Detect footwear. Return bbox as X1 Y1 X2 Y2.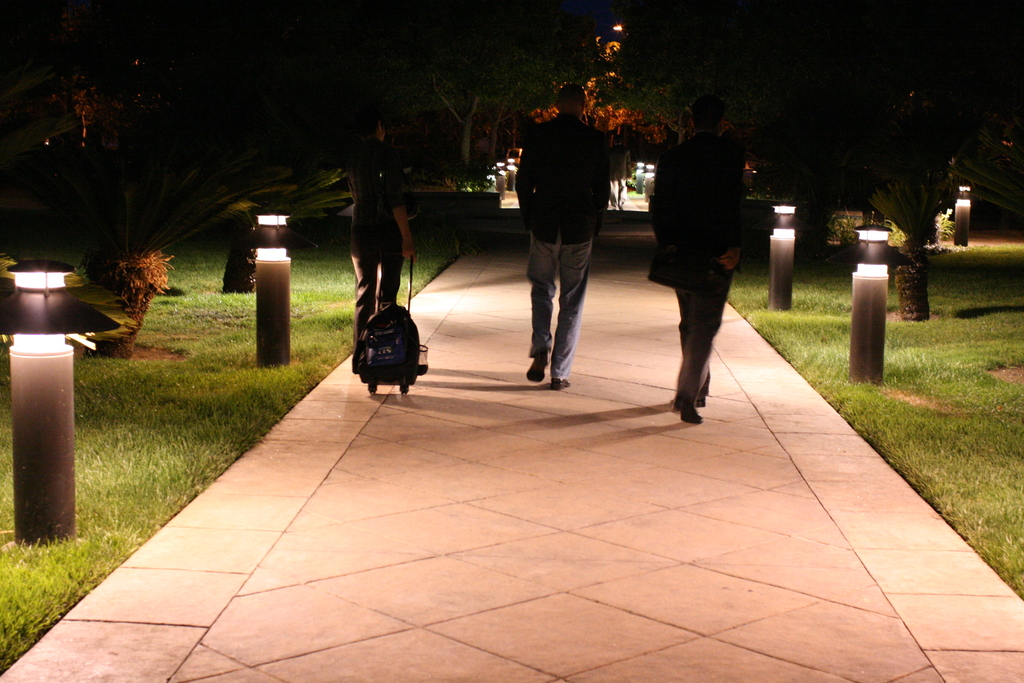
527 349 552 383.
